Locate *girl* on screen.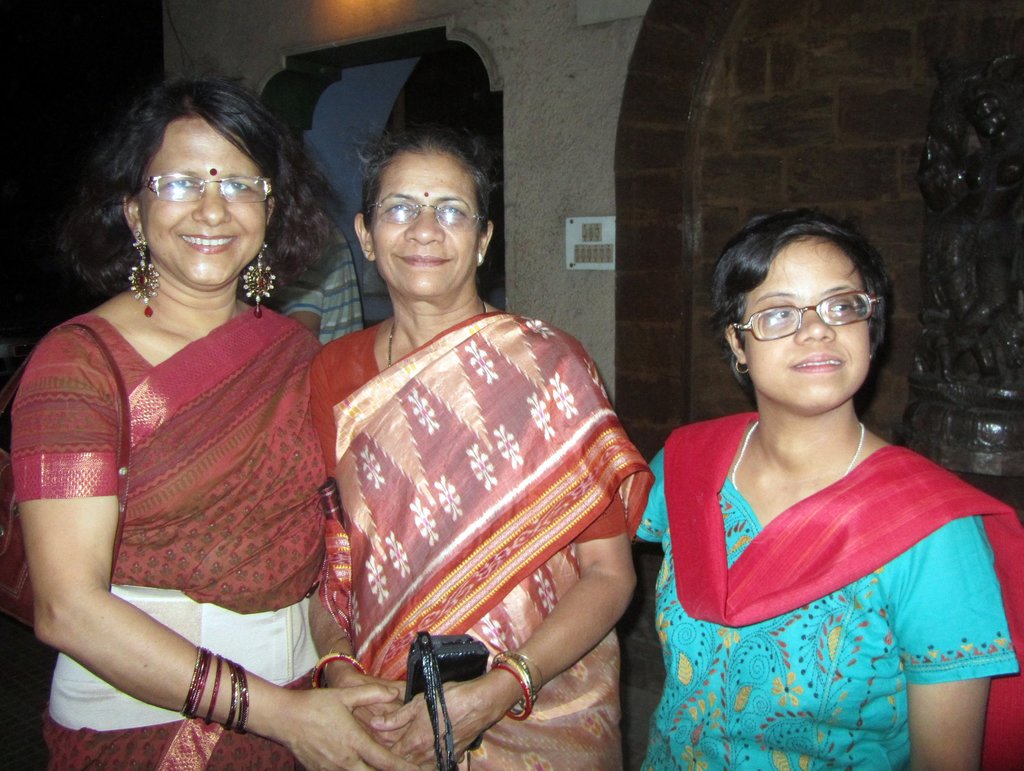
On screen at [x1=636, y1=204, x2=1023, y2=770].
